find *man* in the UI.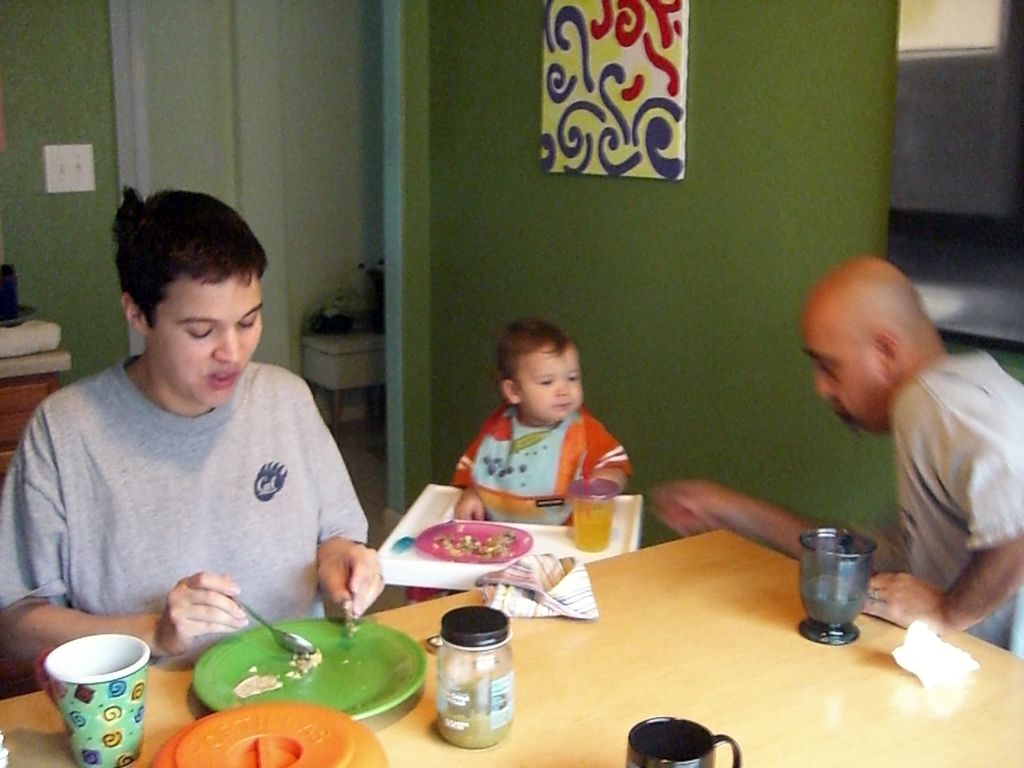
UI element at (646, 250, 1023, 662).
